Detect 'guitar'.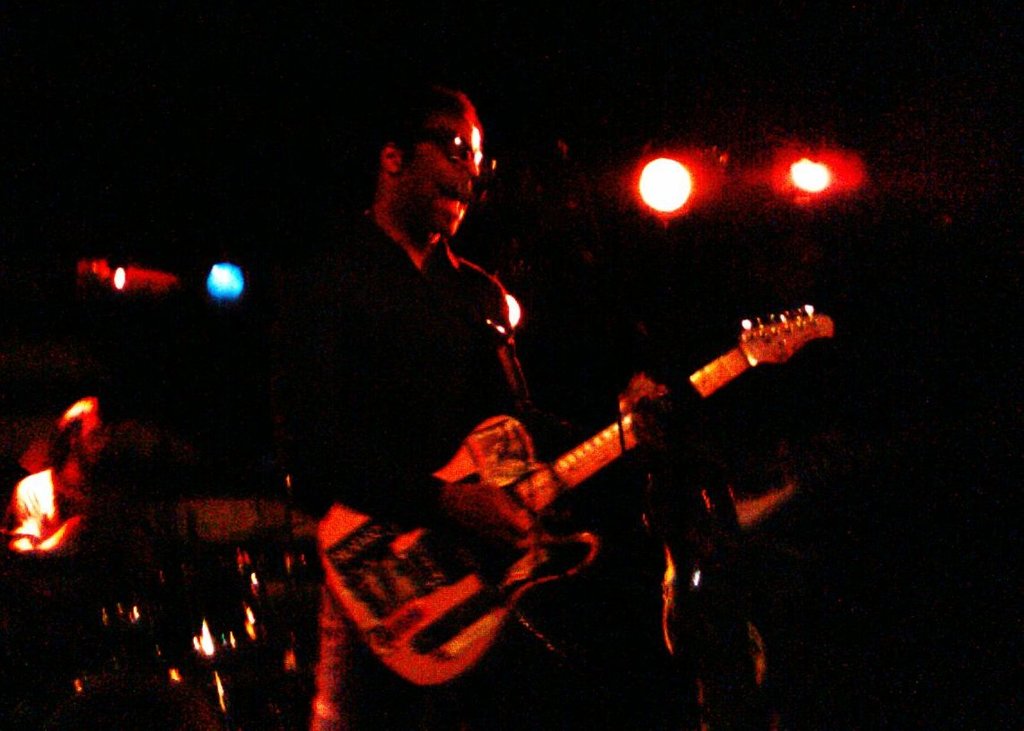
Detected at 325:300:757:672.
